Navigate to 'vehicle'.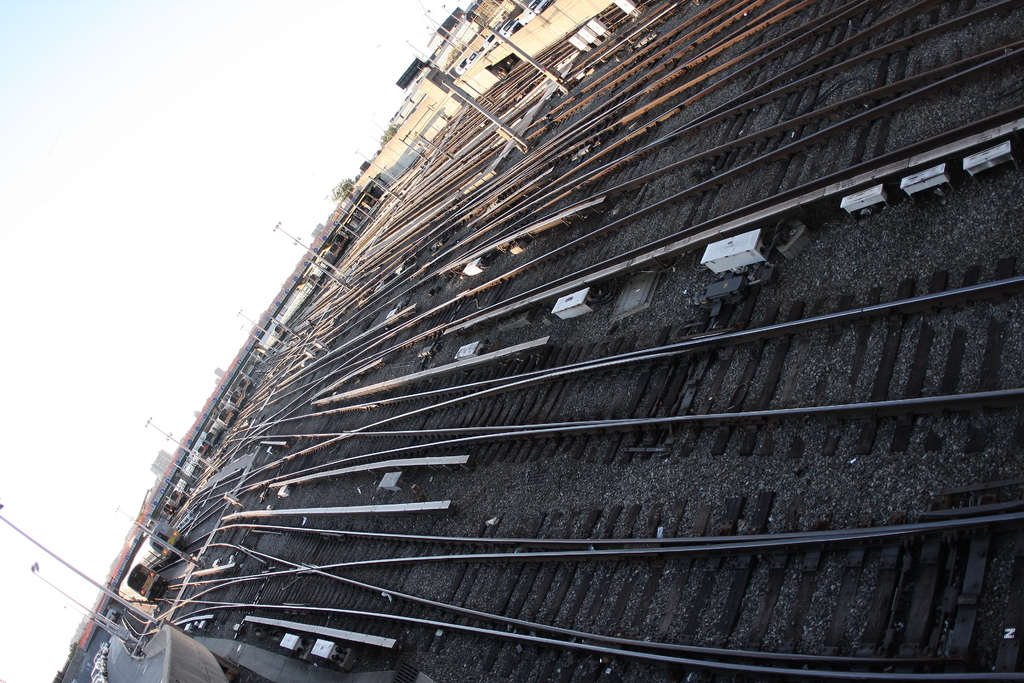
Navigation target: <box>130,520,180,573</box>.
